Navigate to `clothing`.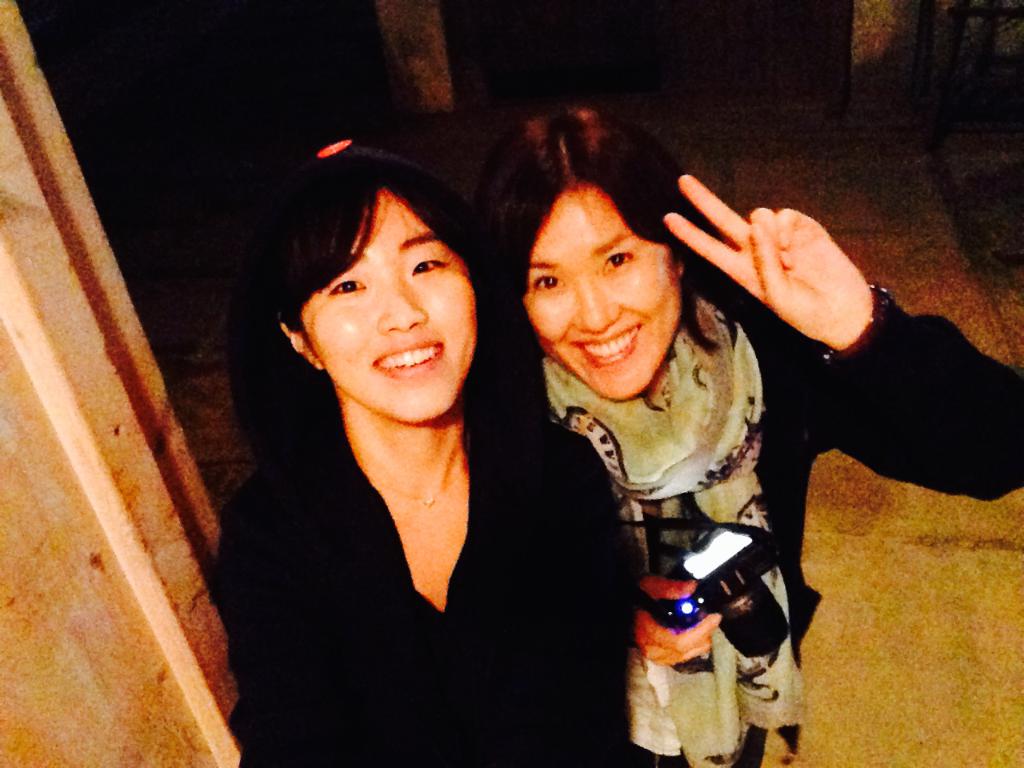
Navigation target: Rect(441, 336, 1023, 746).
